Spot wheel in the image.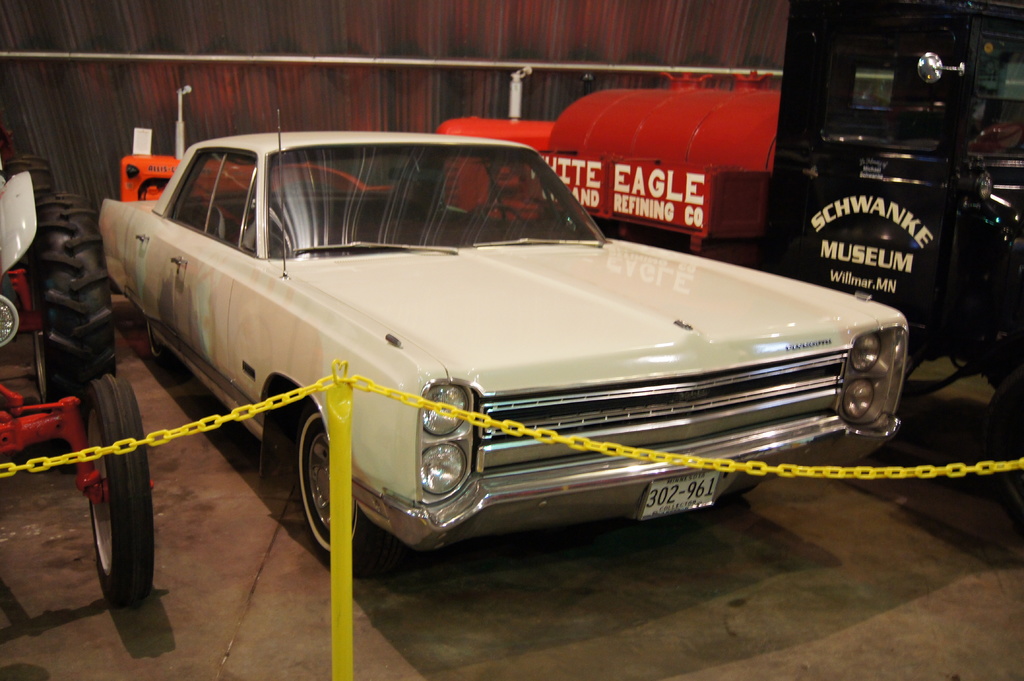
wheel found at region(20, 197, 124, 477).
